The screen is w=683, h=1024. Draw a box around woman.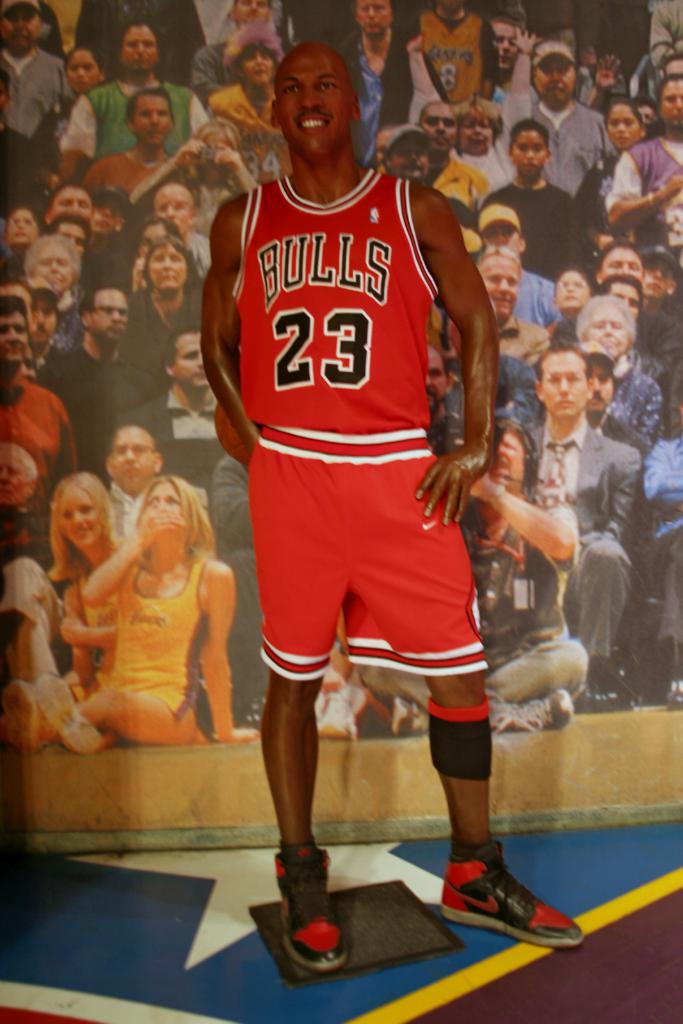
(x1=120, y1=235, x2=208, y2=373).
